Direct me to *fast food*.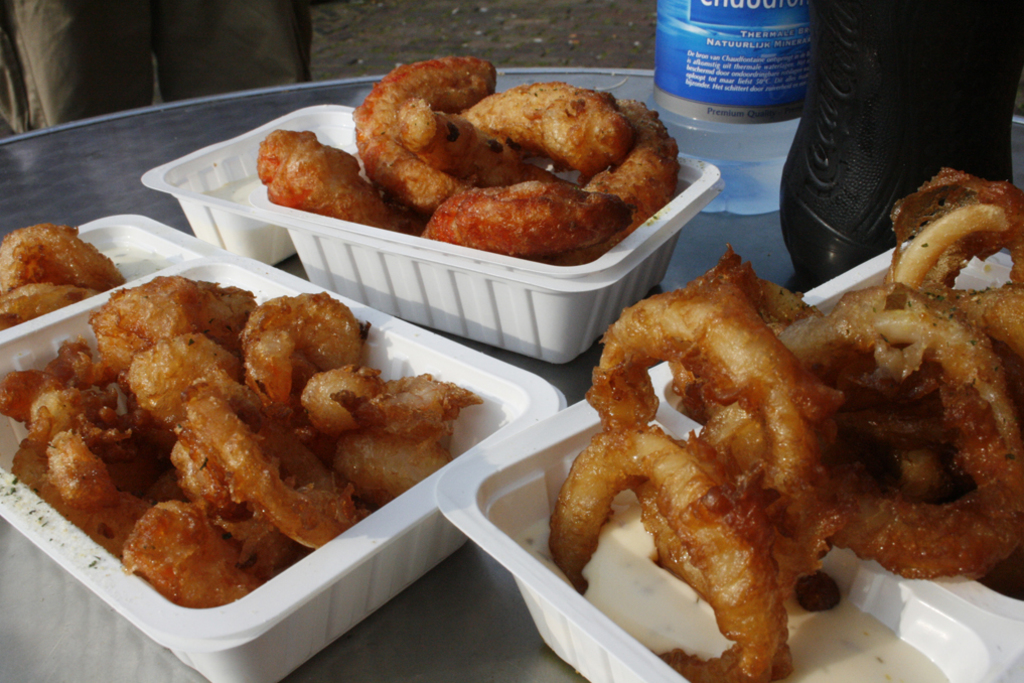
Direction: locate(547, 167, 1023, 682).
